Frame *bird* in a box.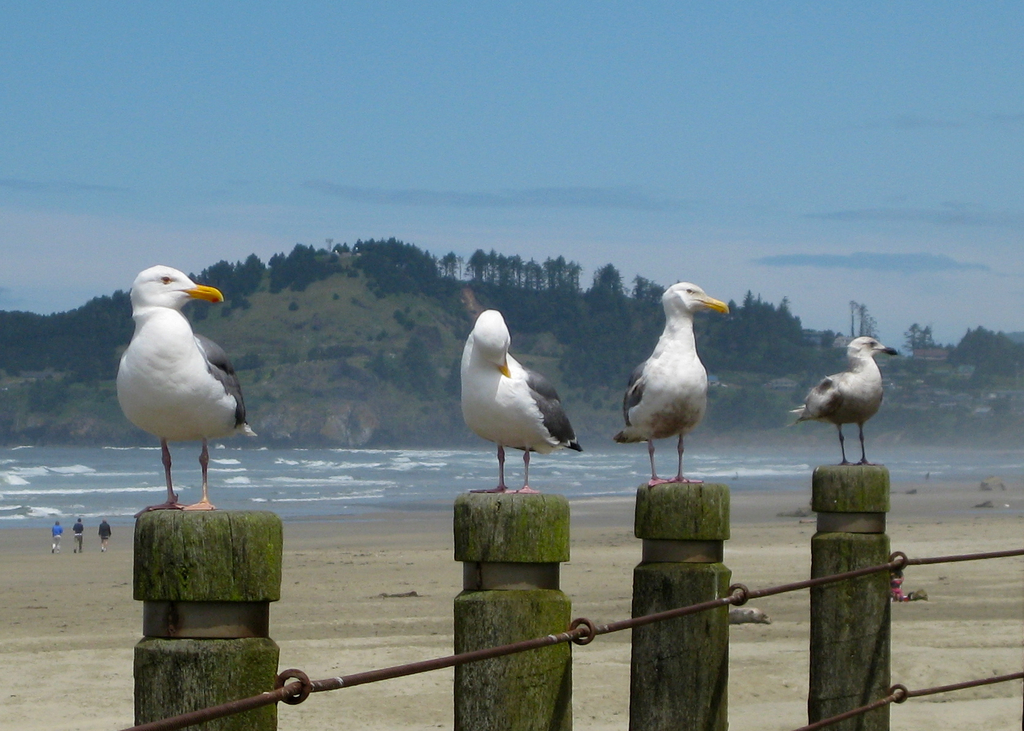
<box>609,279,730,488</box>.
